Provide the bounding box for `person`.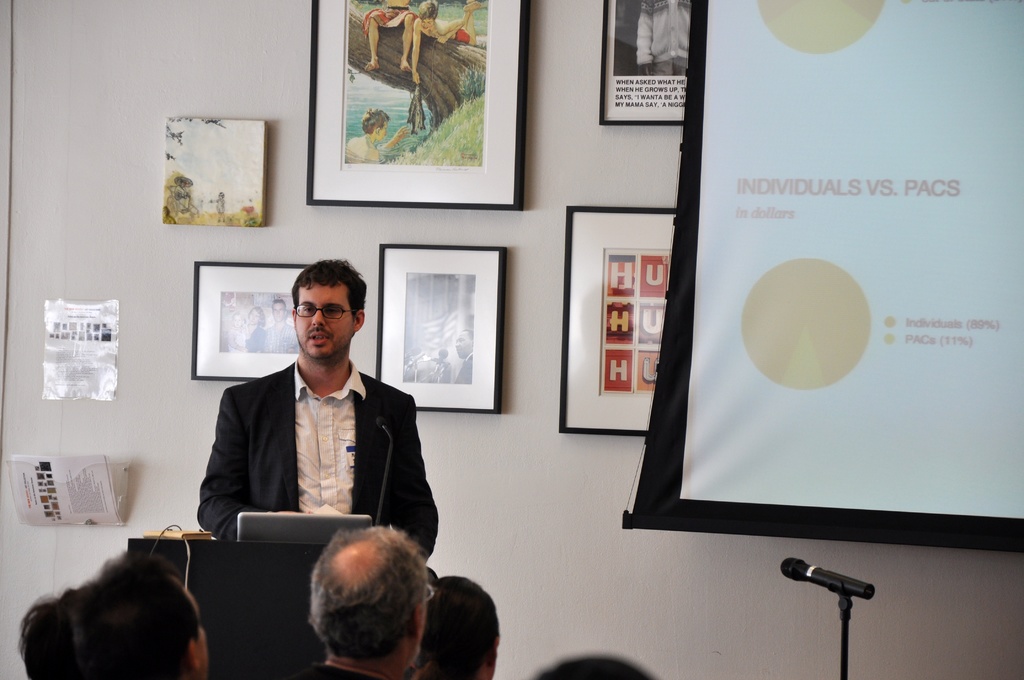
212, 259, 442, 591.
